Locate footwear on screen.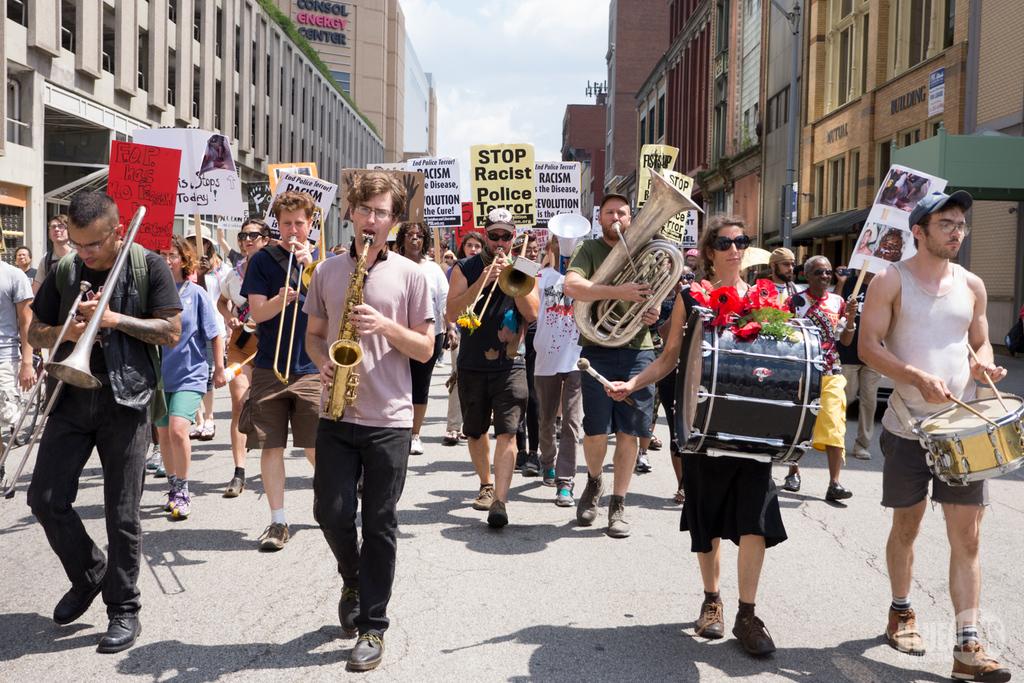
On screen at BBox(523, 447, 541, 478).
